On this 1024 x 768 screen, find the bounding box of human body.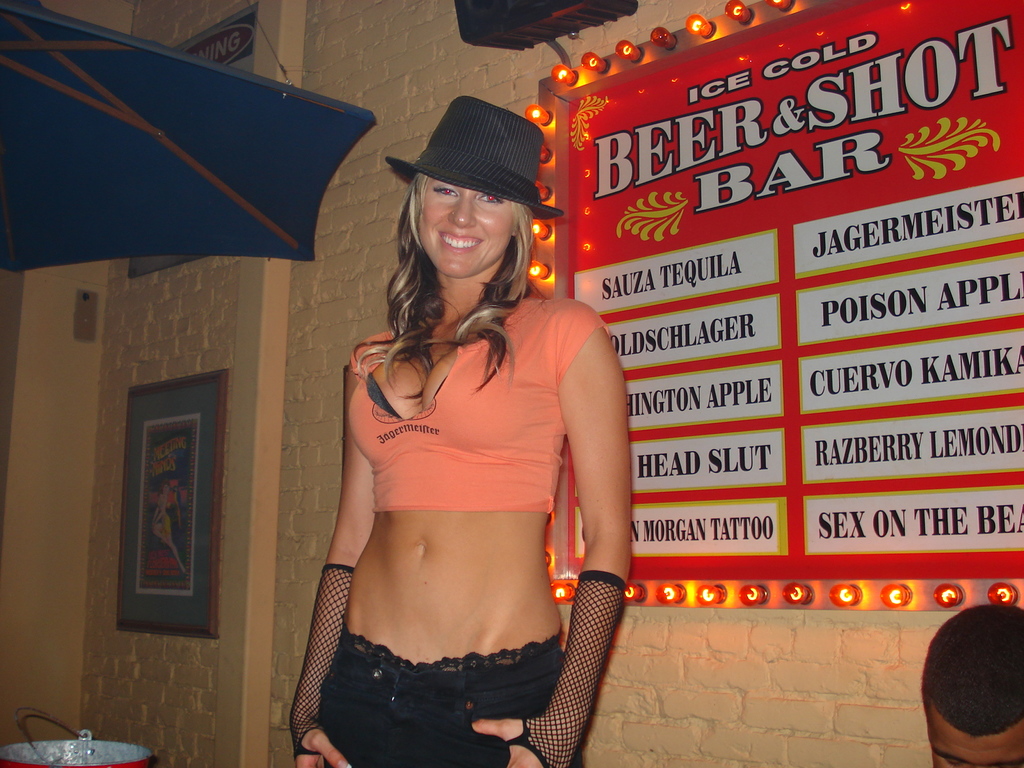
Bounding box: [left=900, top=613, right=1023, bottom=767].
